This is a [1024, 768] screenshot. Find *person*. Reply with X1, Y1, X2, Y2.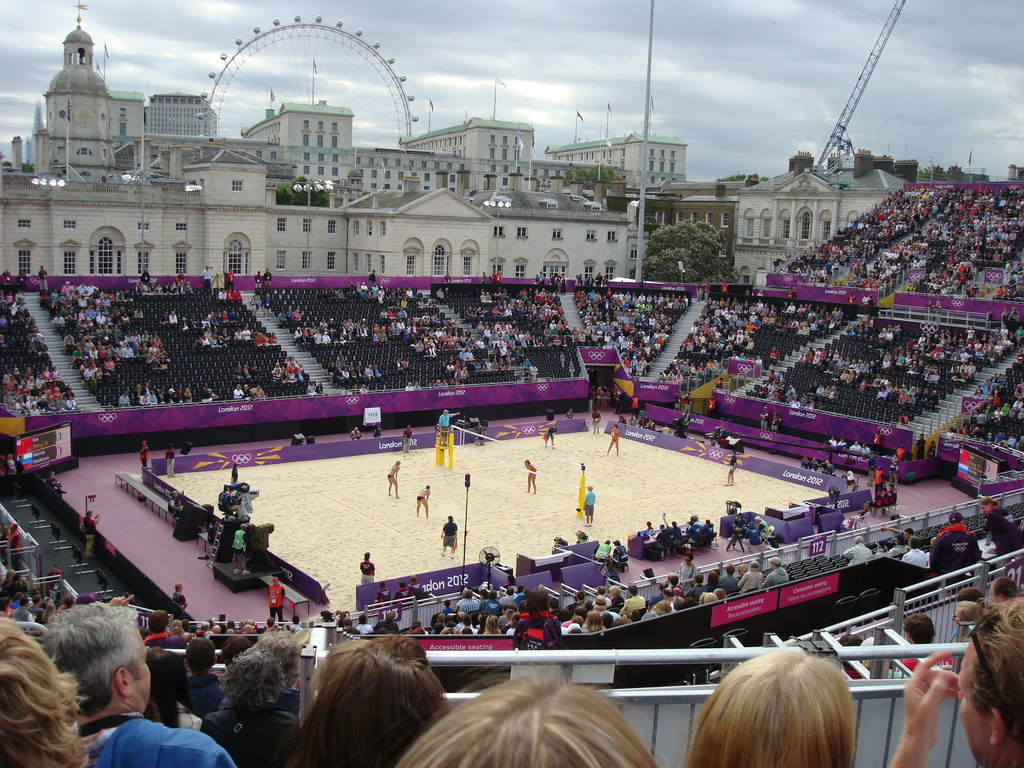
349, 428, 362, 441.
